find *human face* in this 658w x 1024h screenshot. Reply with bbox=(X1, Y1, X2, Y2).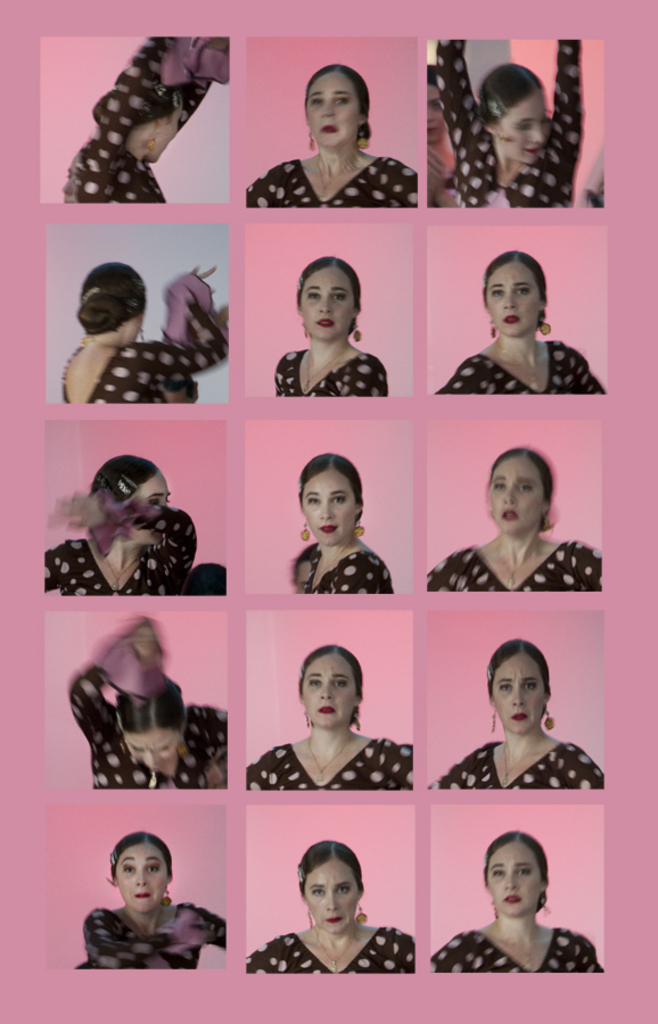
bbox=(303, 660, 357, 732).
